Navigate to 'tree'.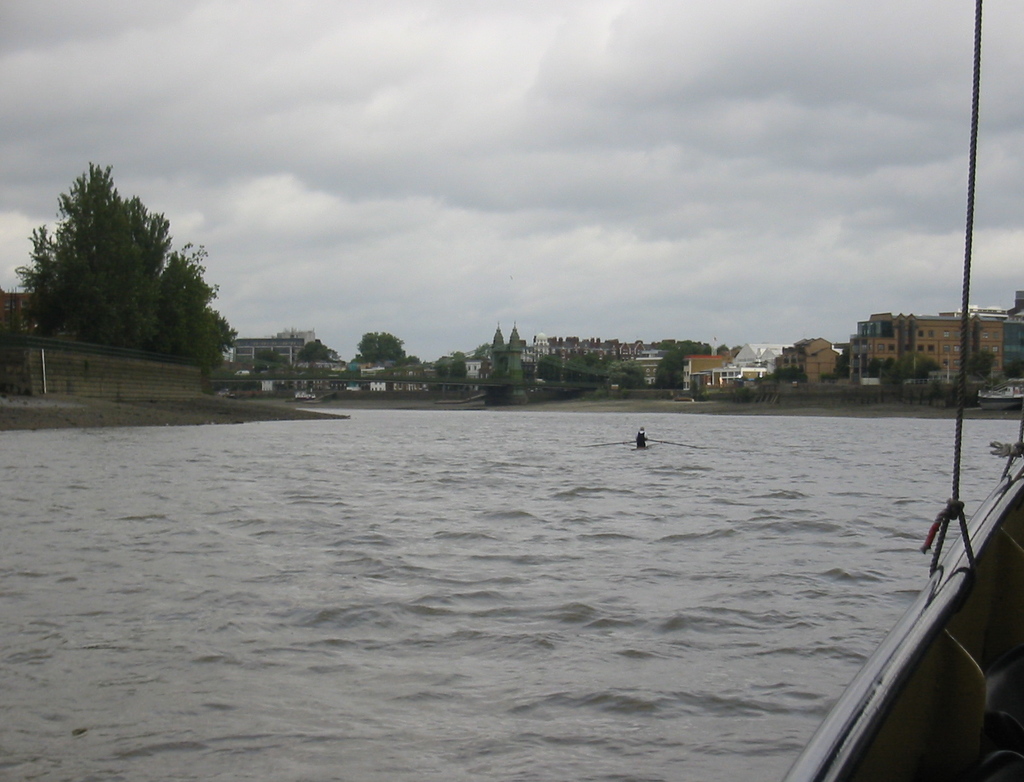
Navigation target: locate(603, 359, 649, 388).
